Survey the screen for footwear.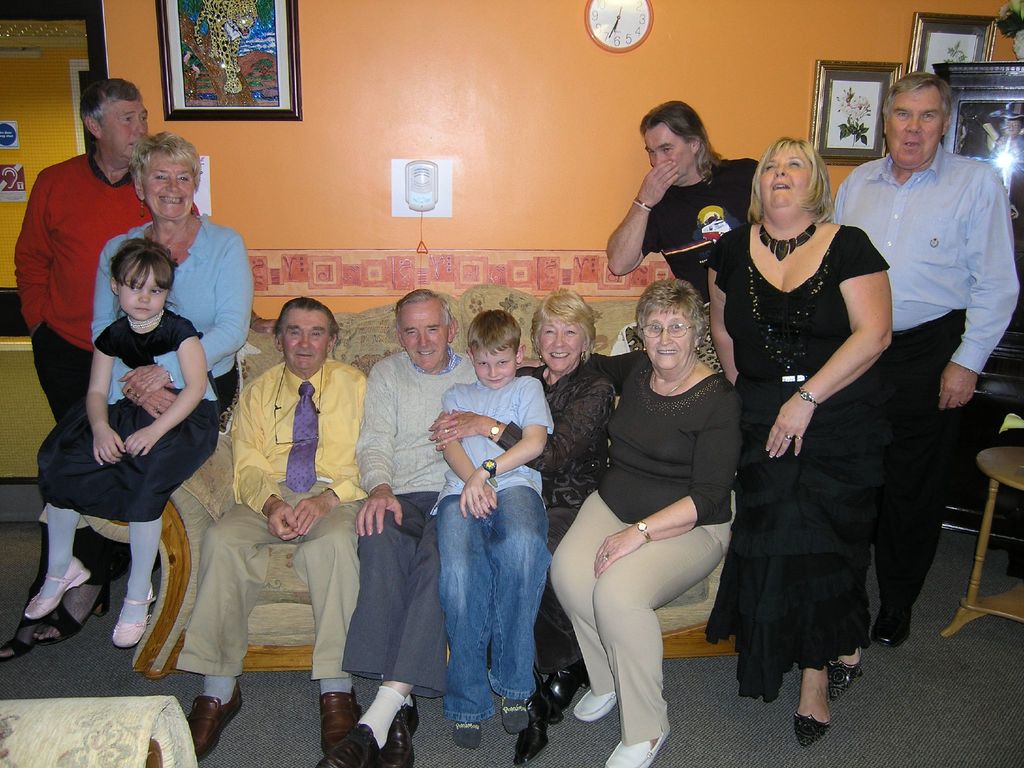
Survey found: Rect(32, 580, 114, 646).
